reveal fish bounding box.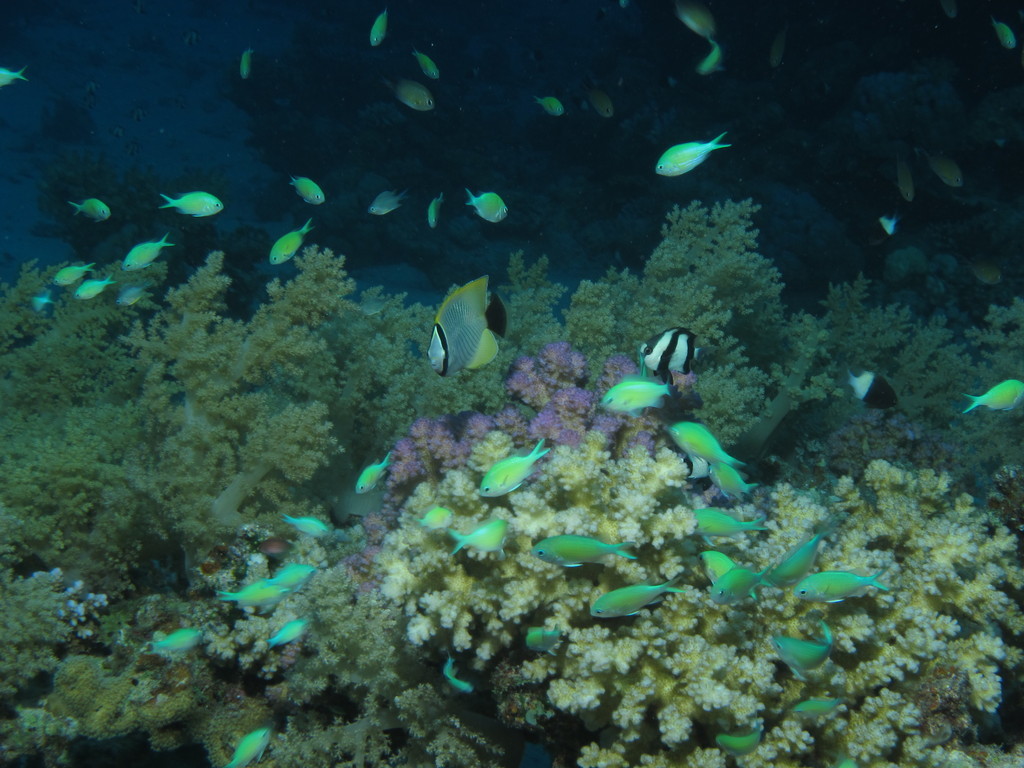
Revealed: rect(653, 142, 730, 177).
